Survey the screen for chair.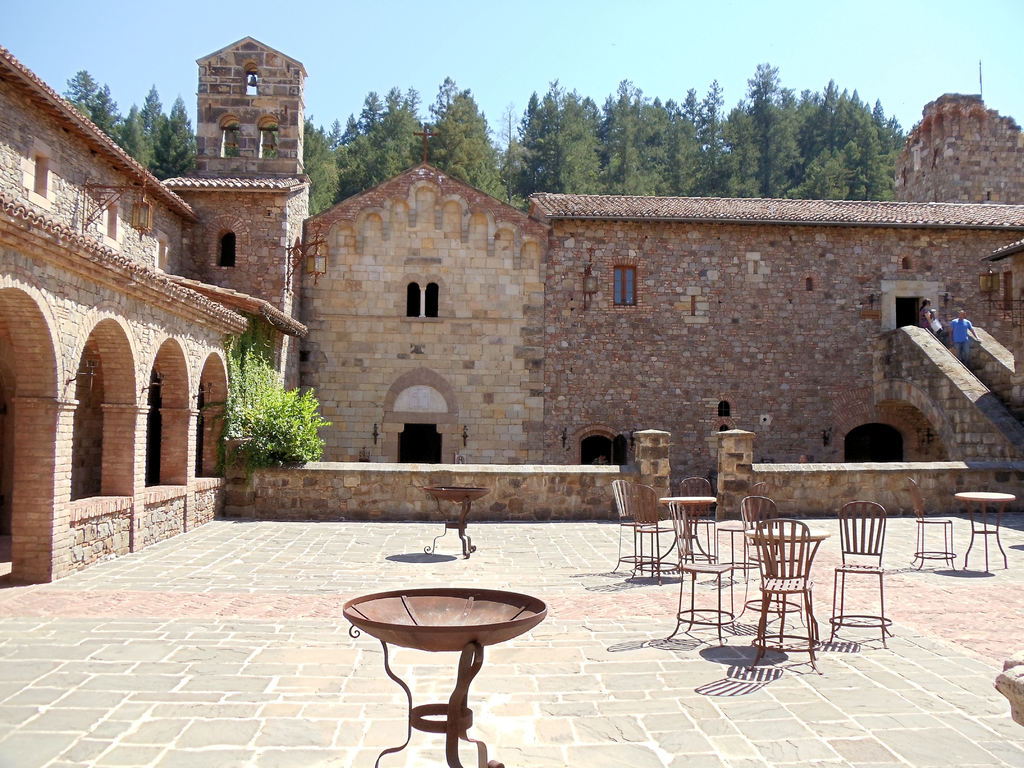
Survey found: 743 490 784 586.
